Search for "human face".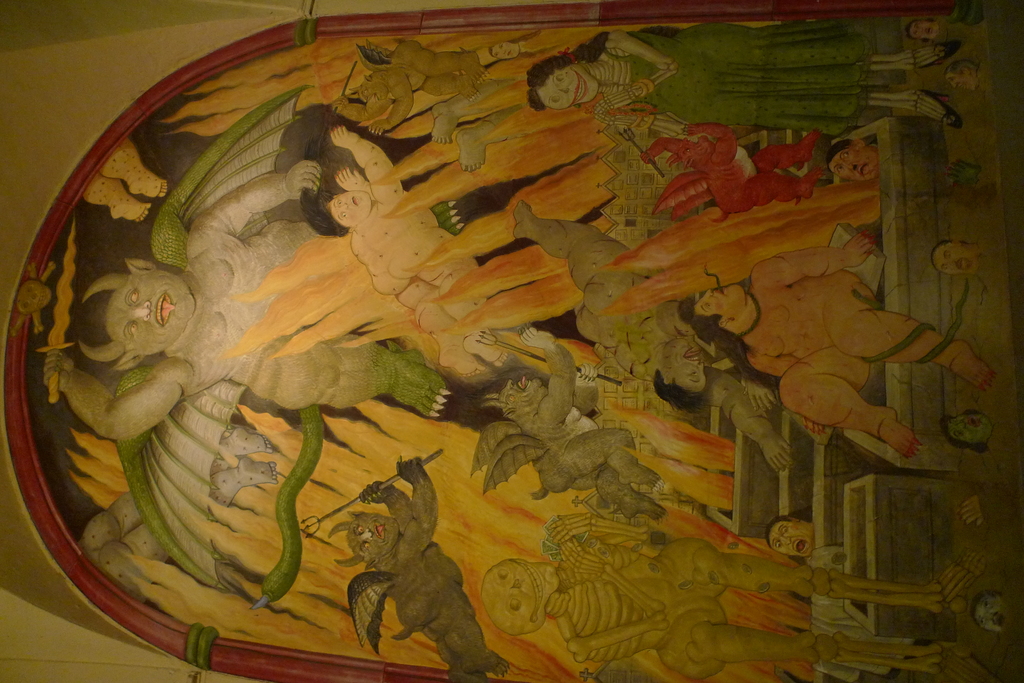
Found at locate(948, 74, 977, 90).
